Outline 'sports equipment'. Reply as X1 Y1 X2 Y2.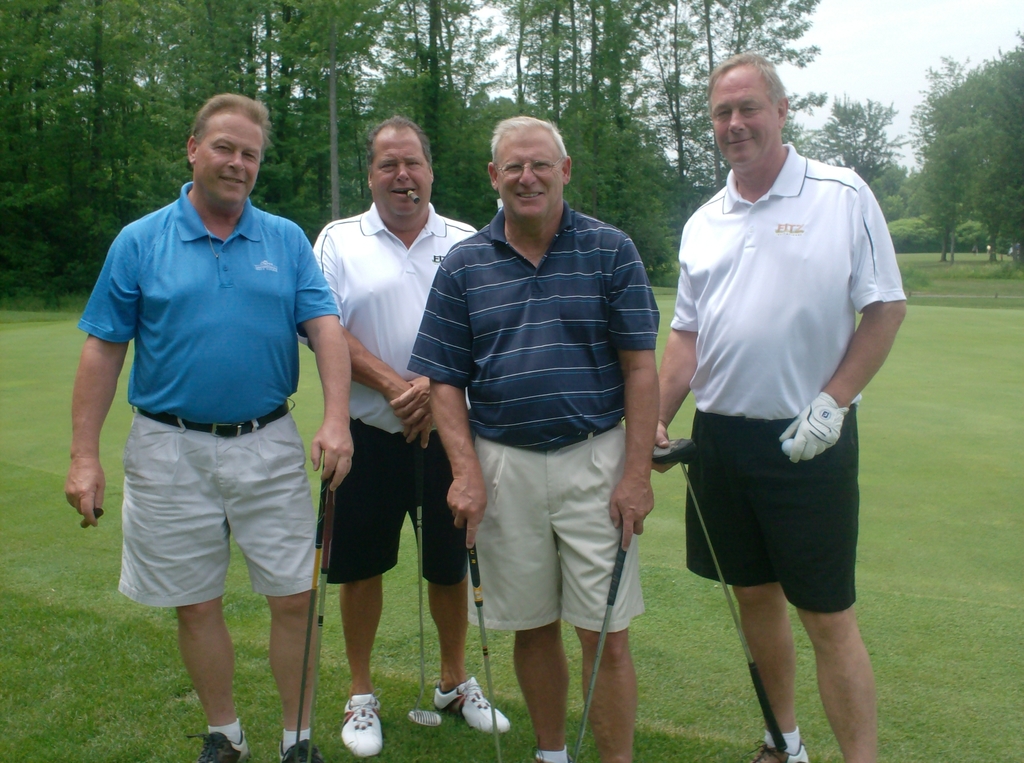
782 436 797 454.
